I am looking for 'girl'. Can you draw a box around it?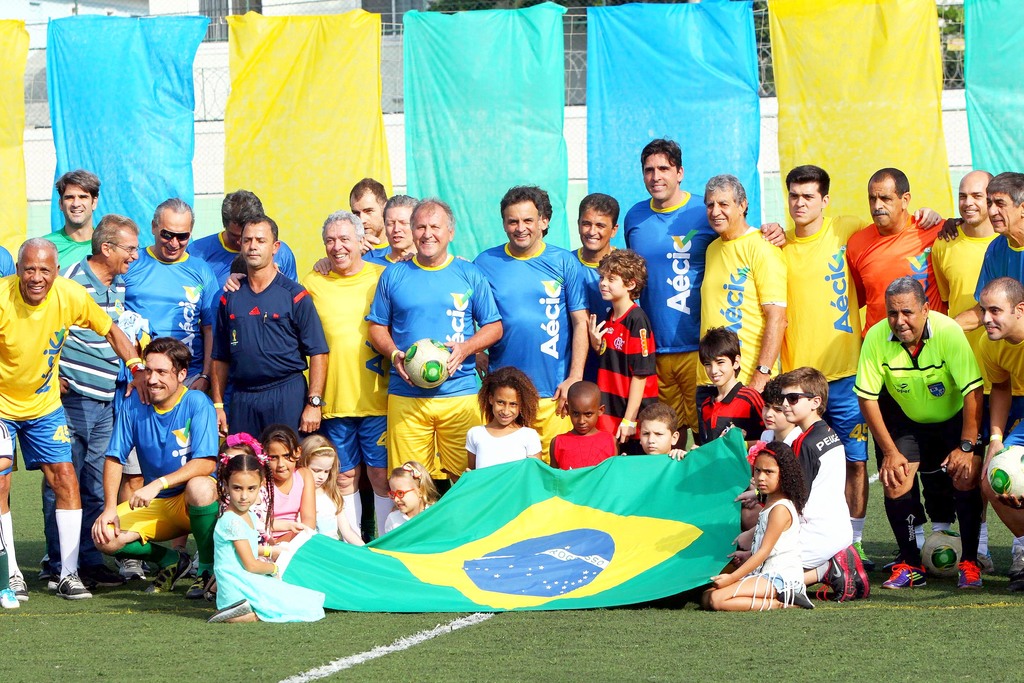
Sure, the bounding box is bbox=[197, 443, 287, 636].
